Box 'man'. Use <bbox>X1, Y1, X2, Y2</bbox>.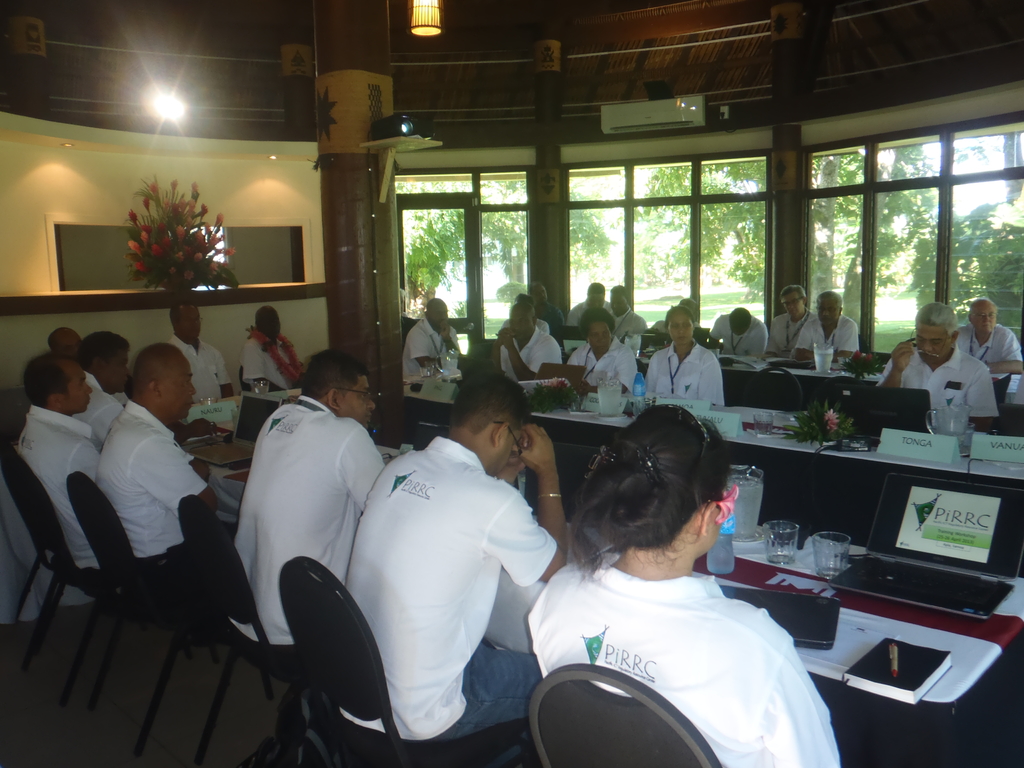
<bbox>38, 326, 81, 358</bbox>.
